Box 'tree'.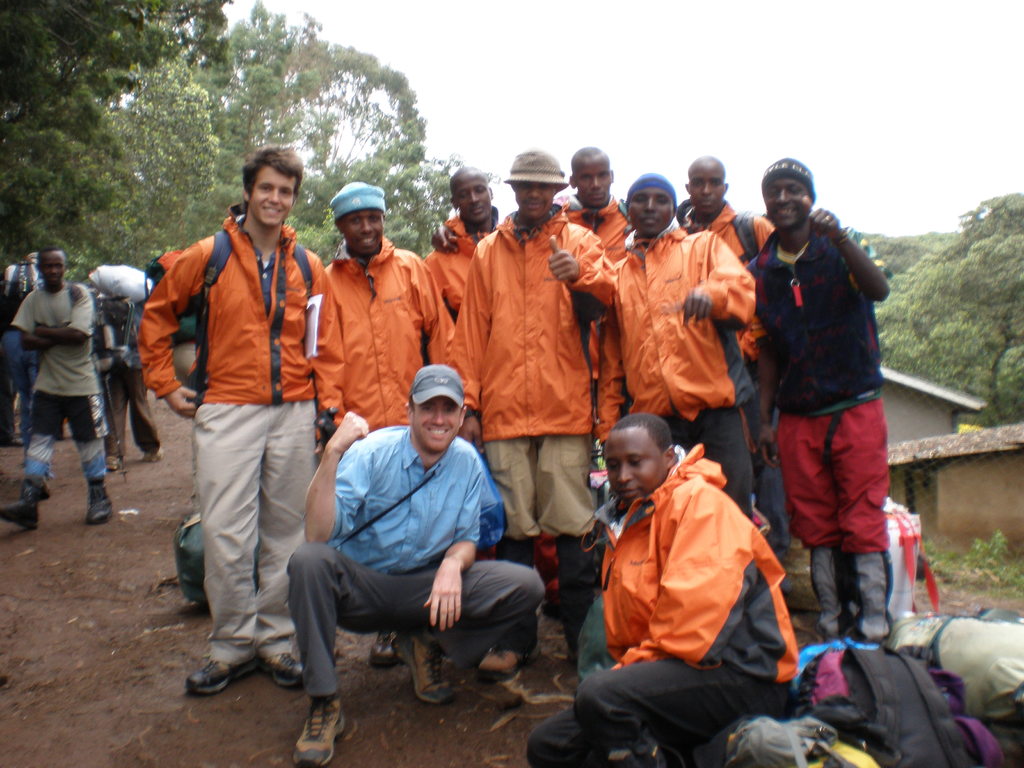
bbox(294, 171, 479, 268).
